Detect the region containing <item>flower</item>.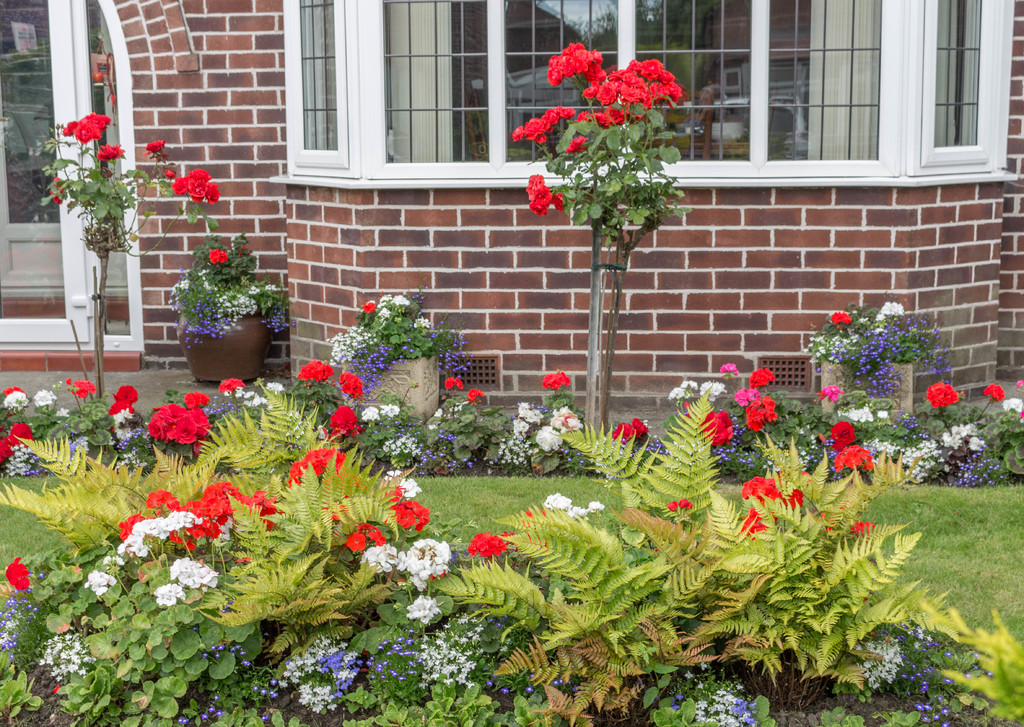
[68, 111, 114, 128].
